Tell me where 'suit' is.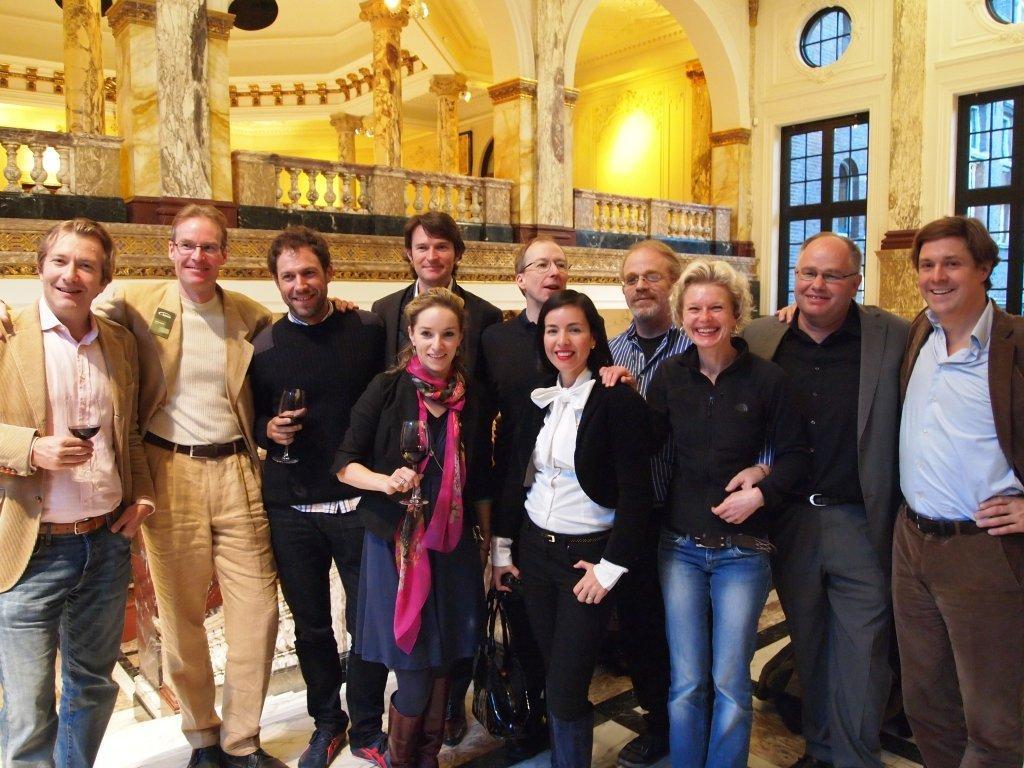
'suit' is at box(752, 214, 918, 756).
